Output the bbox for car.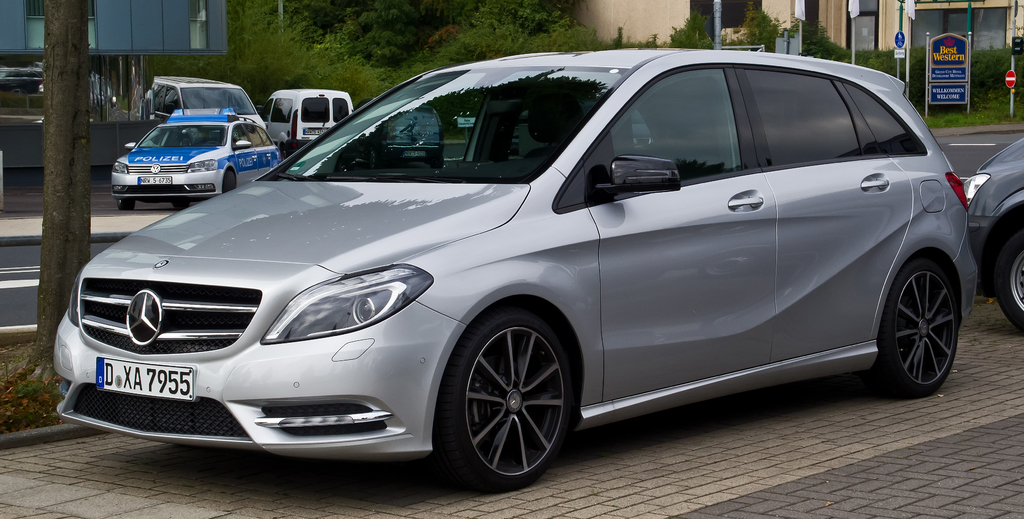
(x1=104, y1=108, x2=287, y2=208).
